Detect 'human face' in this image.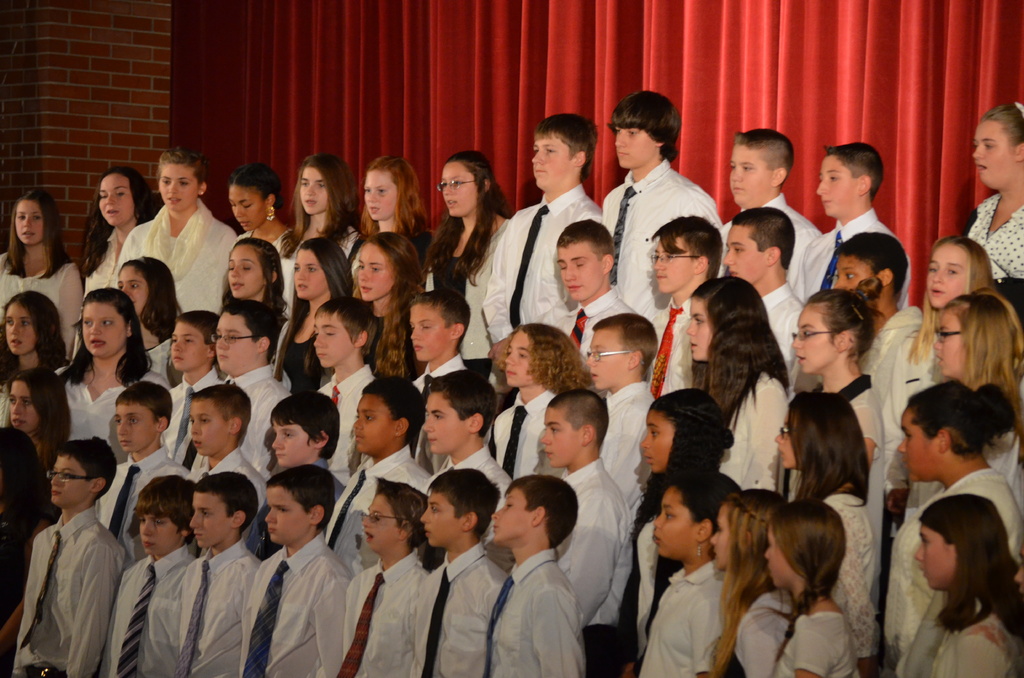
Detection: box=[838, 251, 870, 289].
